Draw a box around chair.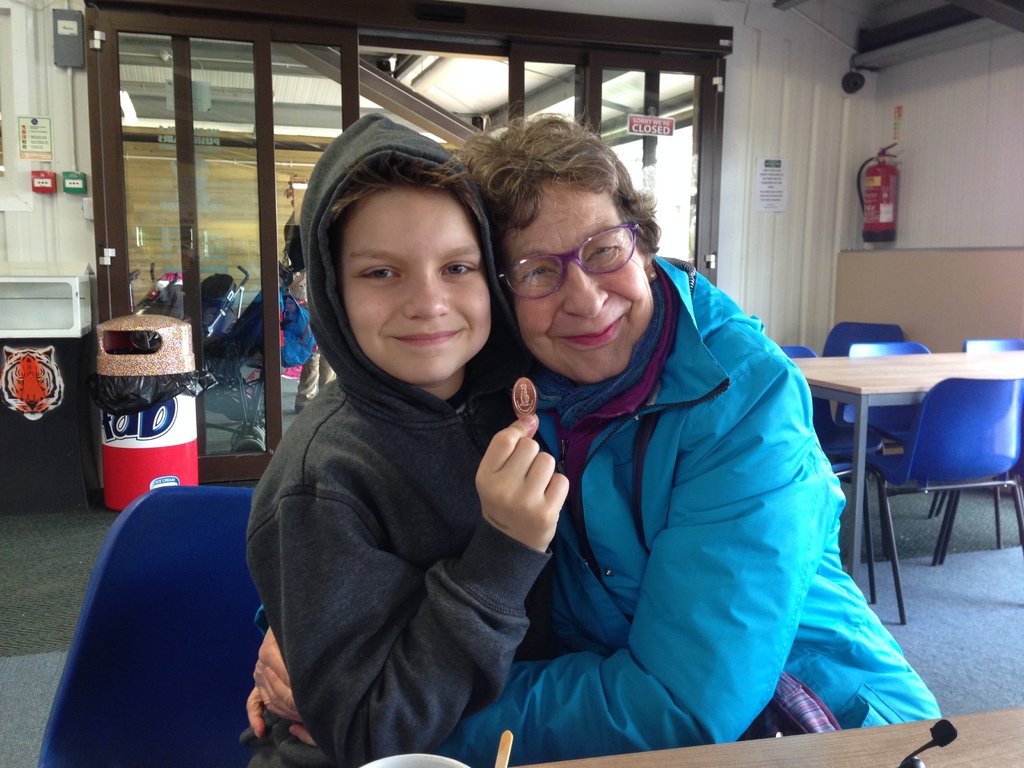
(779, 344, 881, 613).
